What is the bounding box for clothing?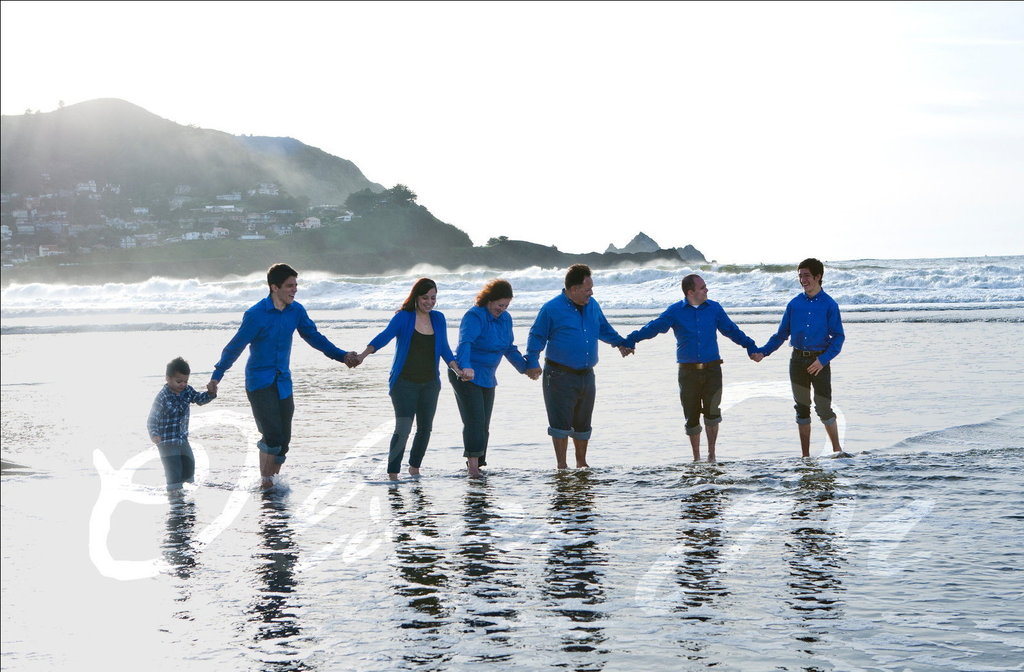
left=245, top=375, right=295, bottom=464.
